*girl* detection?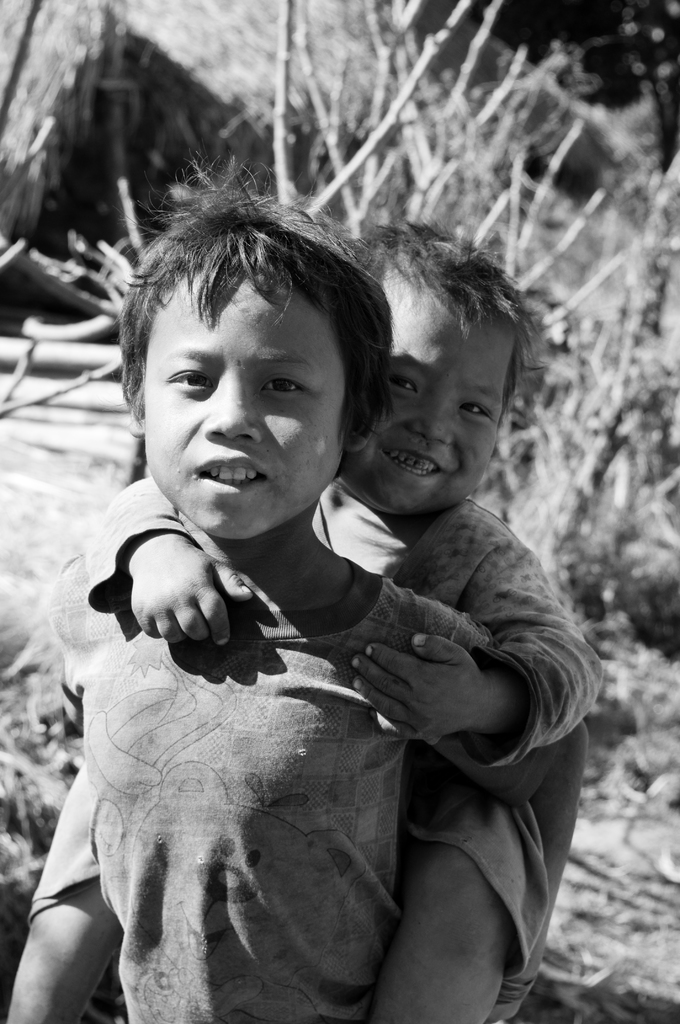
[x1=14, y1=221, x2=598, y2=1023]
